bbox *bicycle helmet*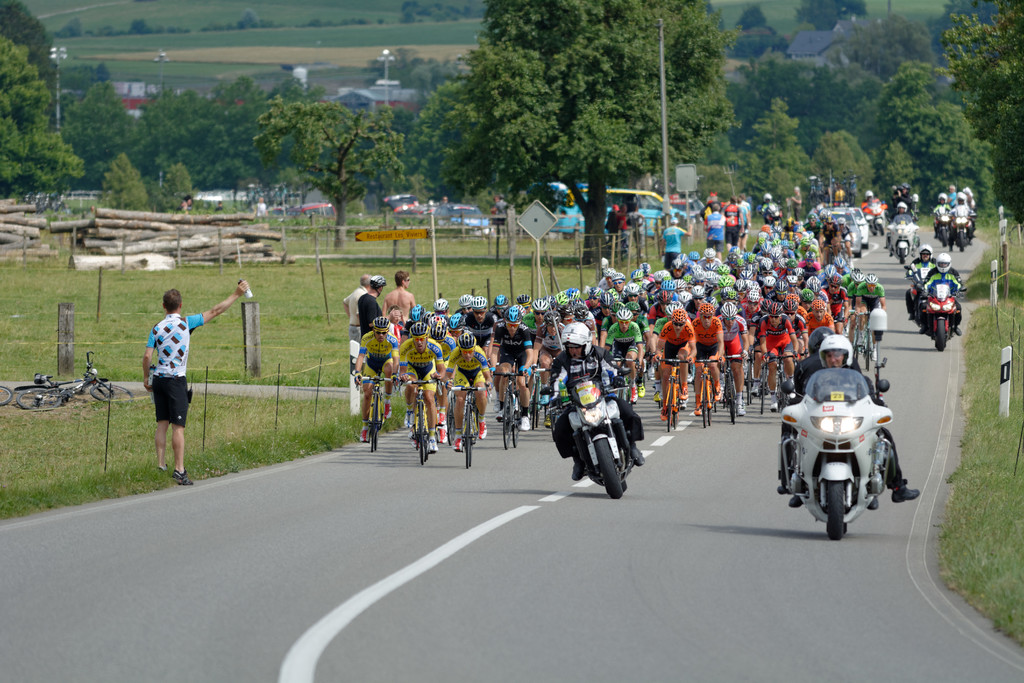
bbox=(458, 335, 475, 354)
